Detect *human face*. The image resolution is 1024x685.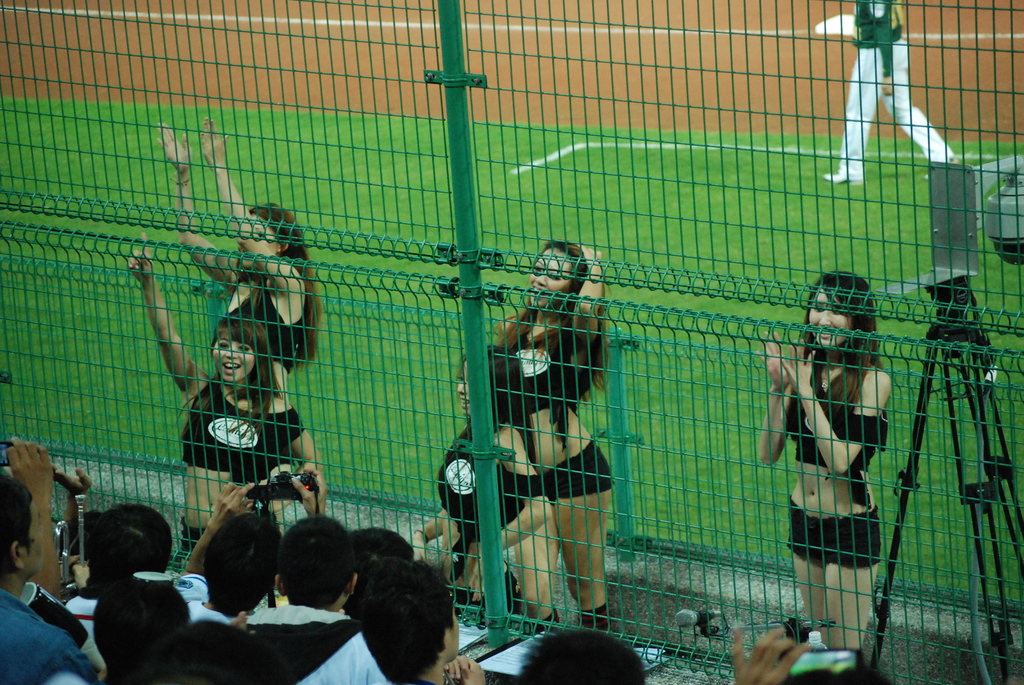
locate(212, 333, 255, 381).
